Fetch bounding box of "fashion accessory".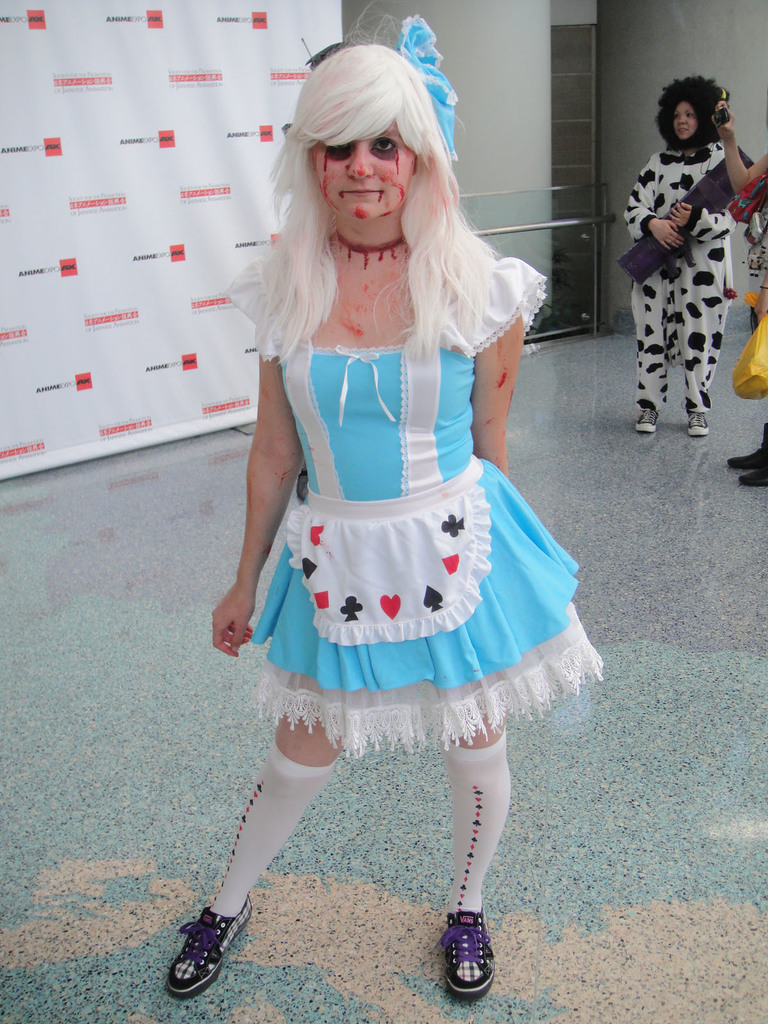
Bbox: (x1=760, y1=284, x2=767, y2=291).
